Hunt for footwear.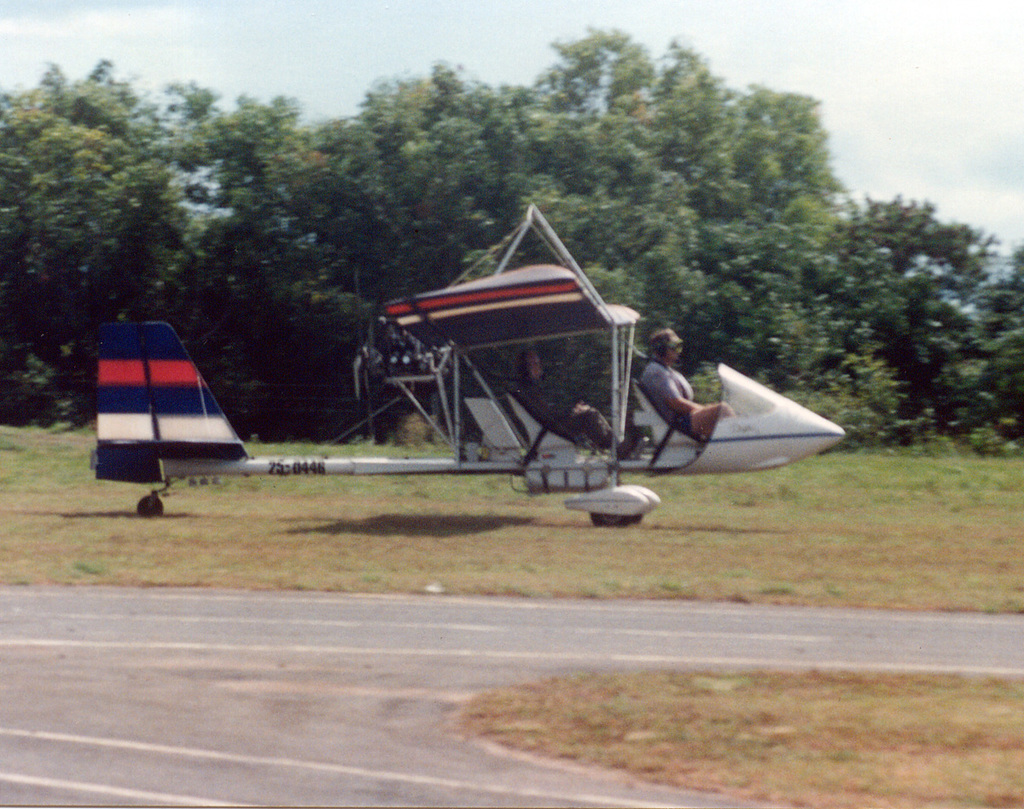
Hunted down at 616,428,641,460.
